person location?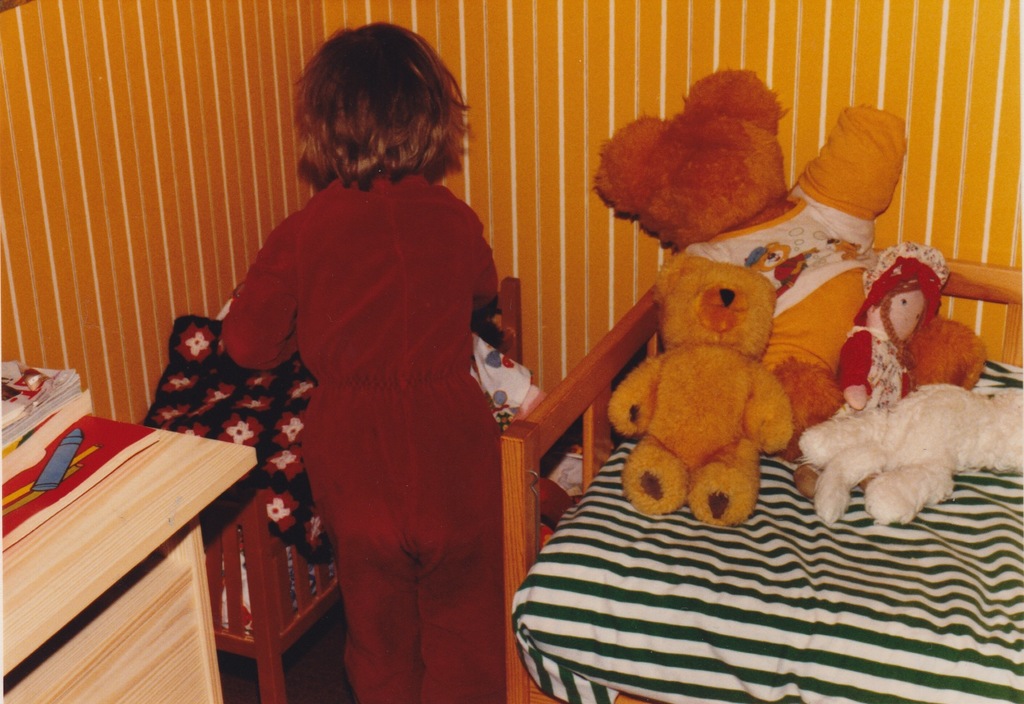
crop(220, 18, 505, 703)
